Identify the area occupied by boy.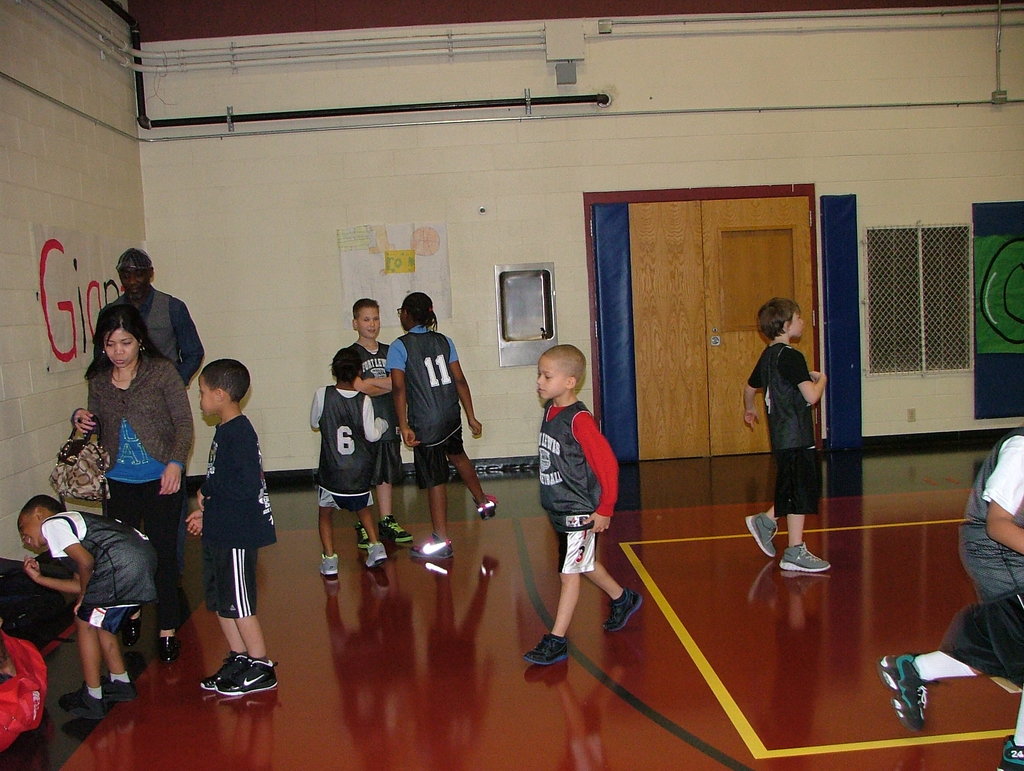
Area: rect(522, 343, 641, 664).
